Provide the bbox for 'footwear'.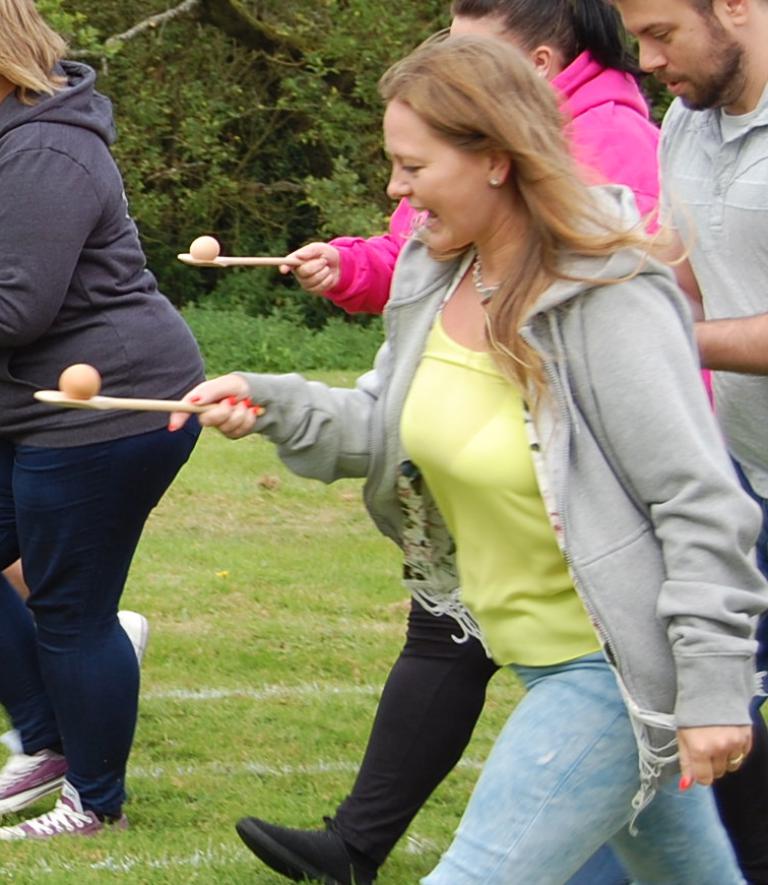
crop(0, 780, 131, 845).
